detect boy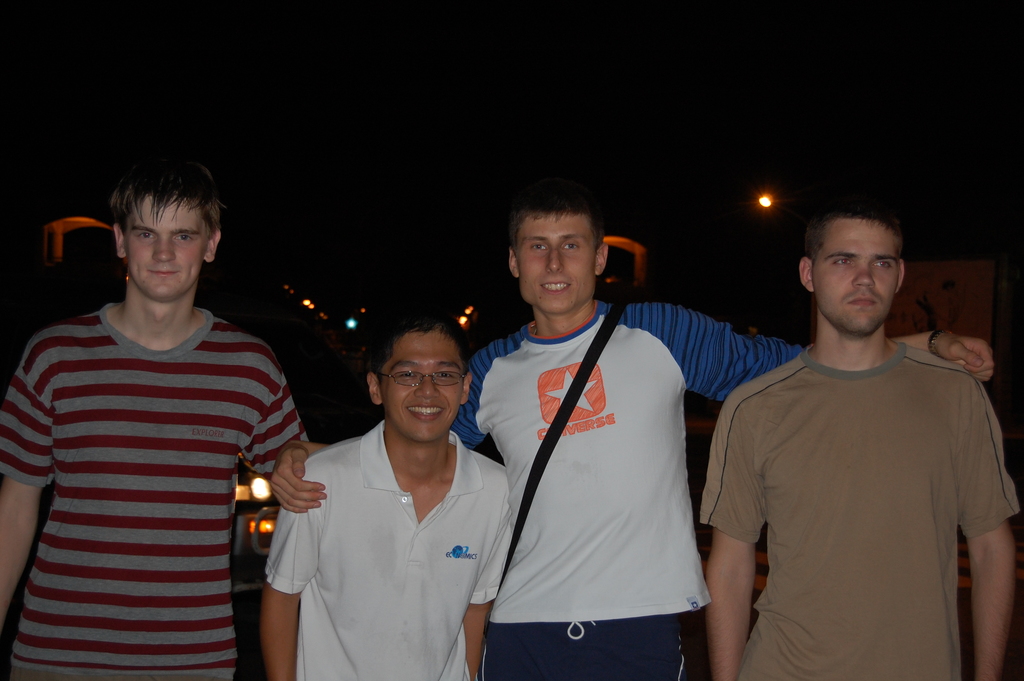
box=[261, 314, 517, 671]
